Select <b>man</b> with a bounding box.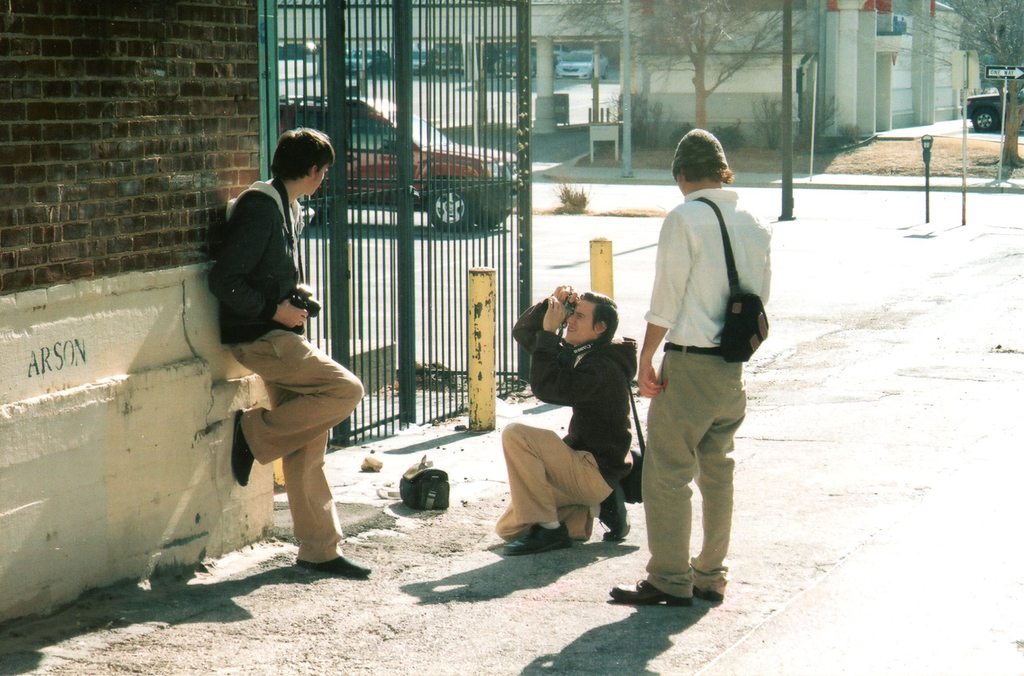
bbox(207, 126, 371, 577).
